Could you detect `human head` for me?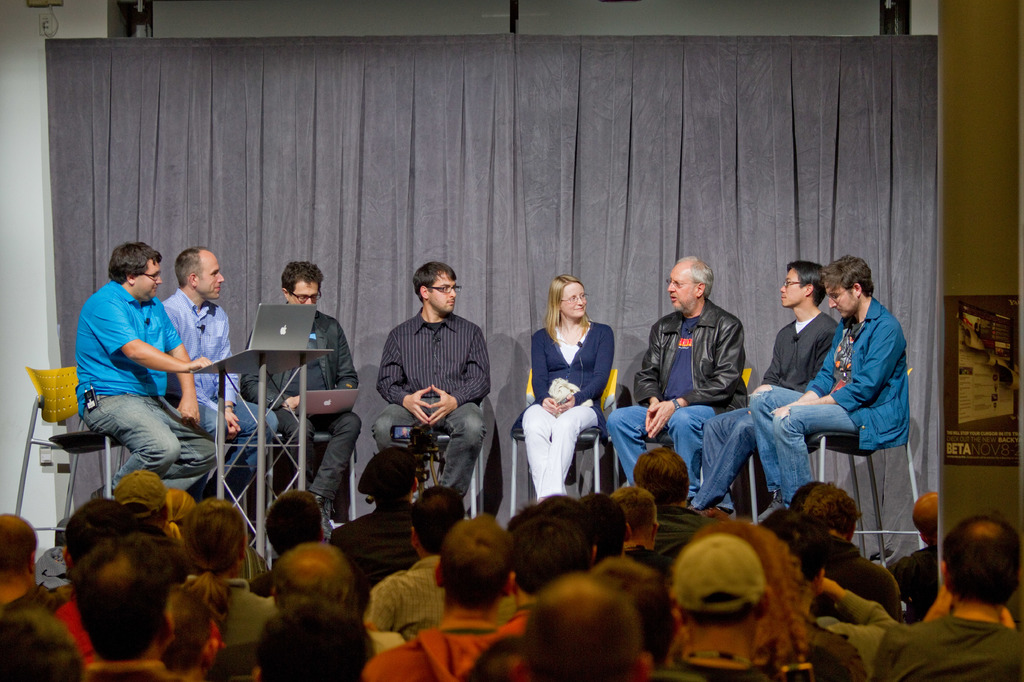
Detection result: pyautogui.locateOnScreen(107, 240, 162, 304).
